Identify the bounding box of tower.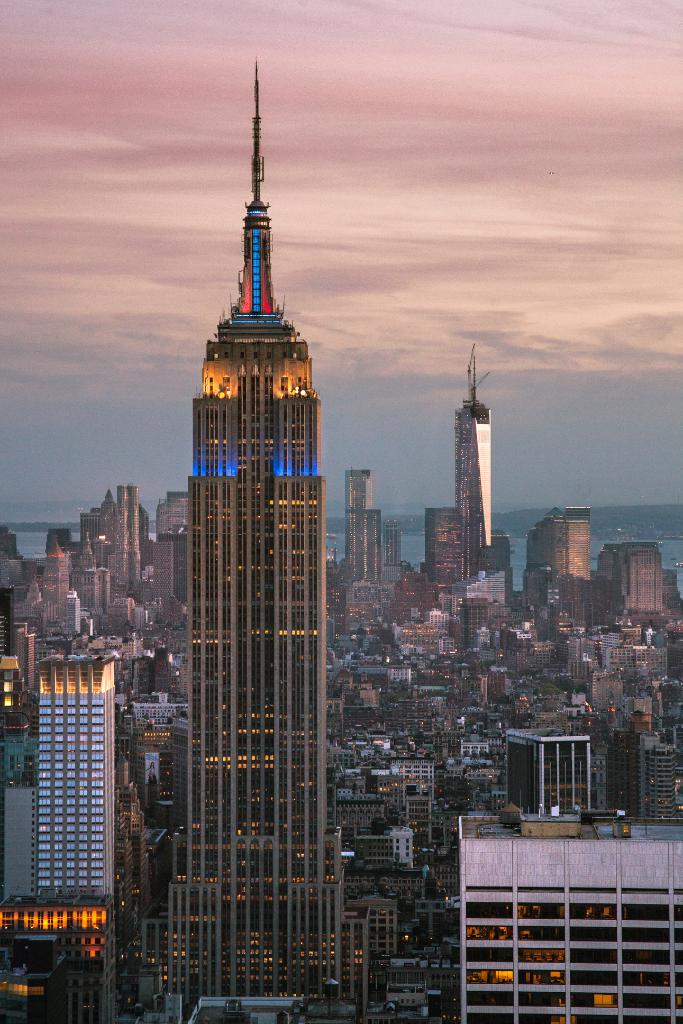
344/470/384/578.
